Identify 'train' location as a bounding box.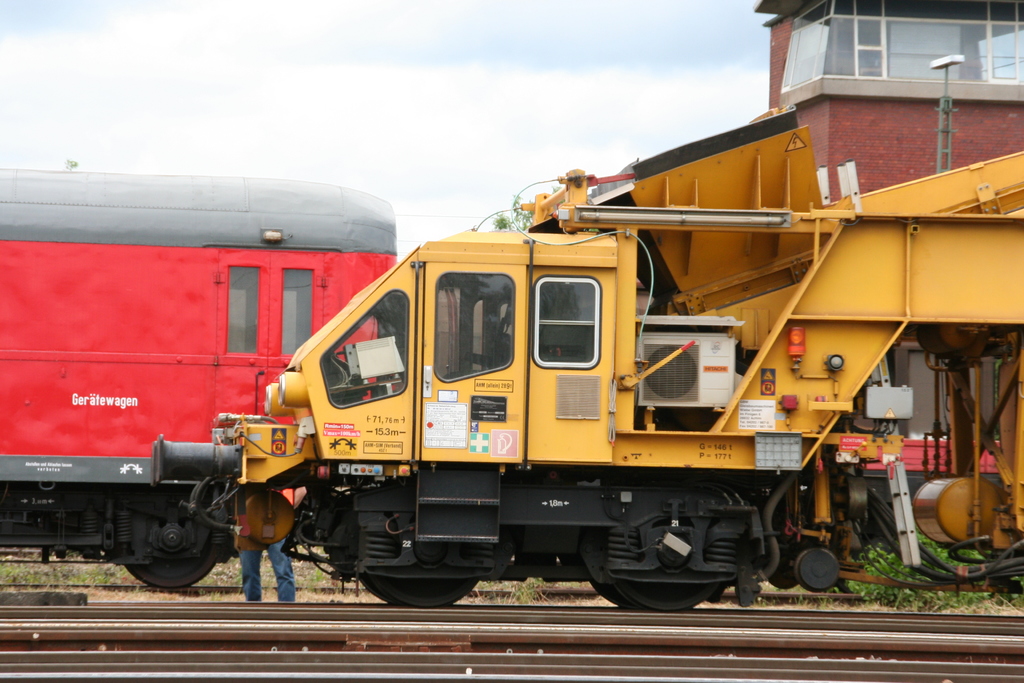
l=0, t=165, r=396, b=581.
